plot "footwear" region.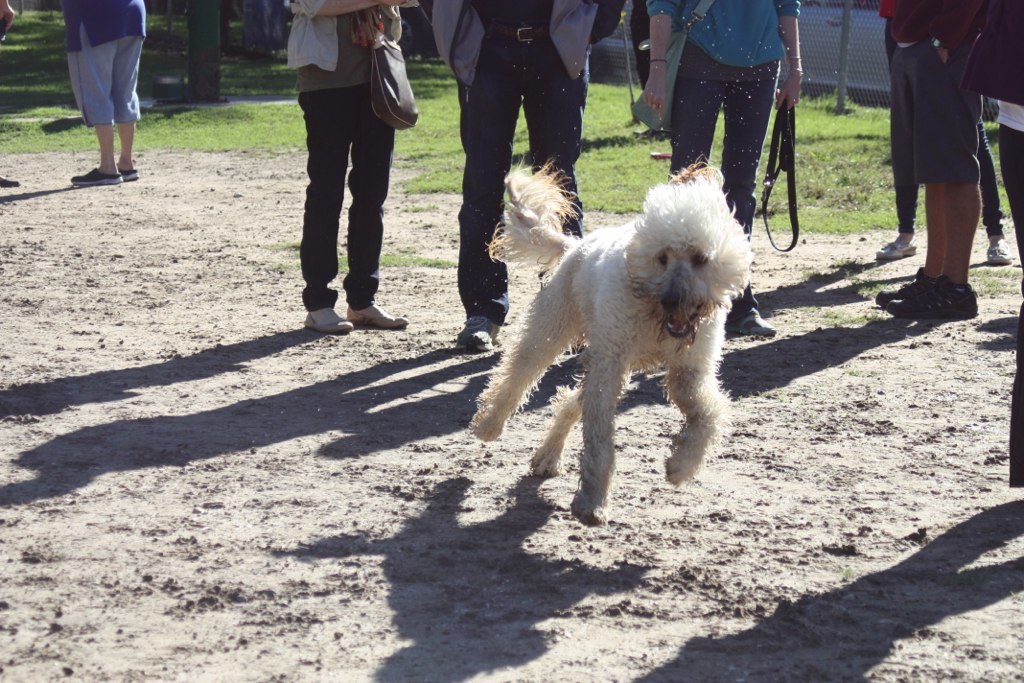
Plotted at {"x1": 0, "y1": 176, "x2": 19, "y2": 188}.
